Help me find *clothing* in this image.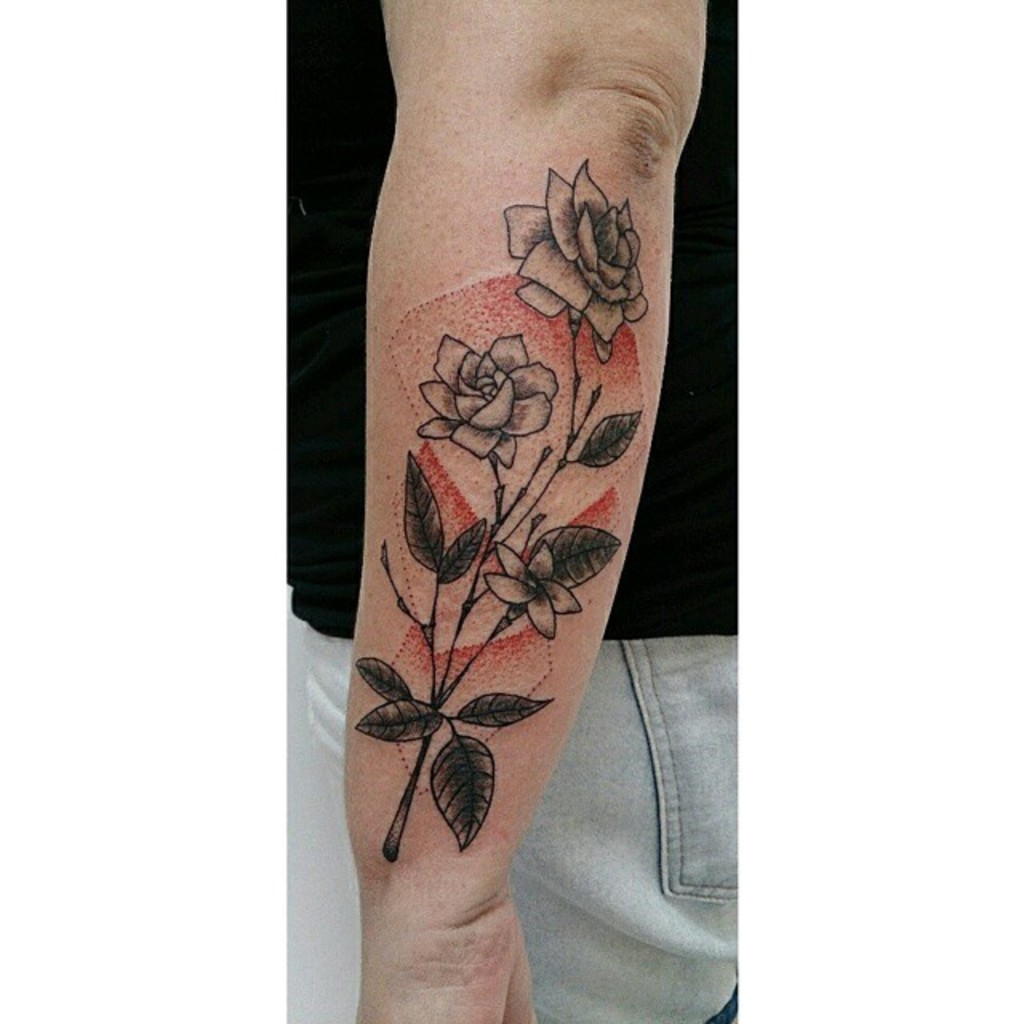
Found it: (266, 0, 766, 1023).
